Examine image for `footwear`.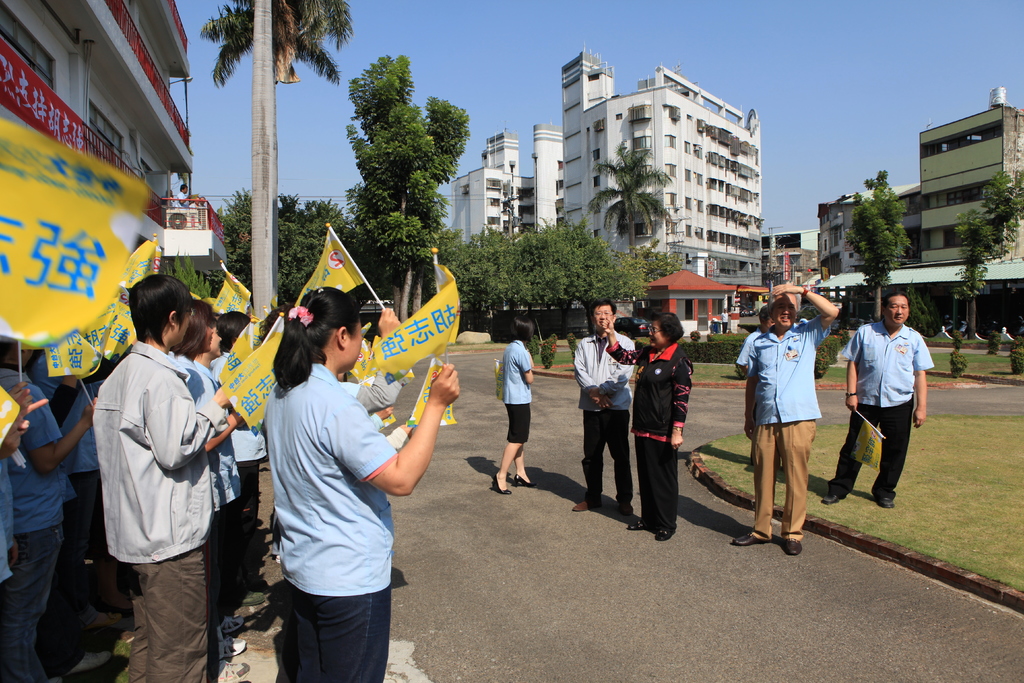
Examination result: (left=628, top=517, right=644, bottom=530).
